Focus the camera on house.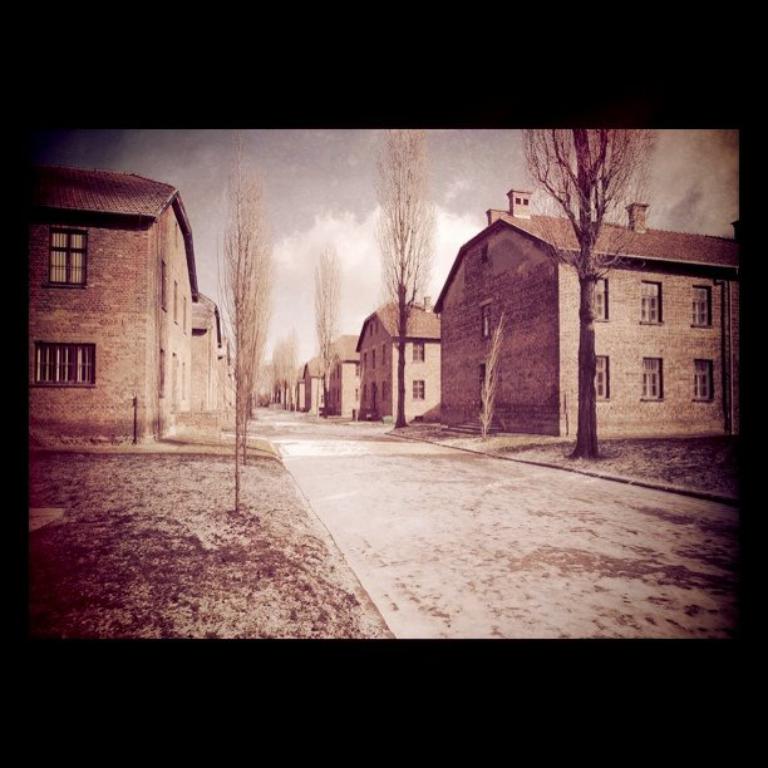
Focus region: bbox=[26, 171, 226, 435].
